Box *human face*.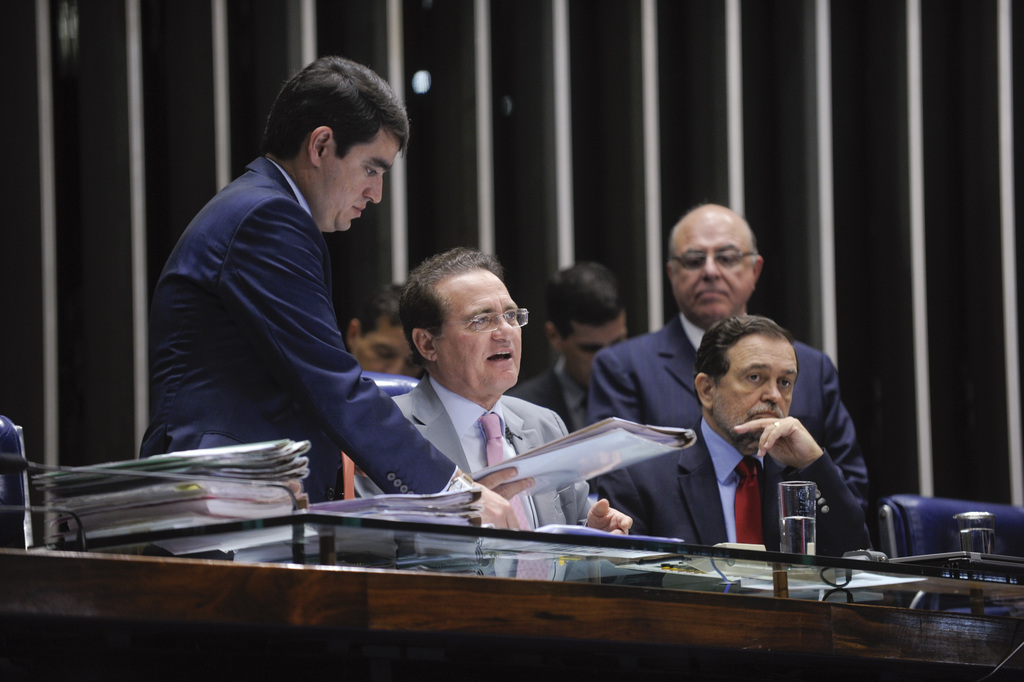
box(314, 140, 394, 236).
